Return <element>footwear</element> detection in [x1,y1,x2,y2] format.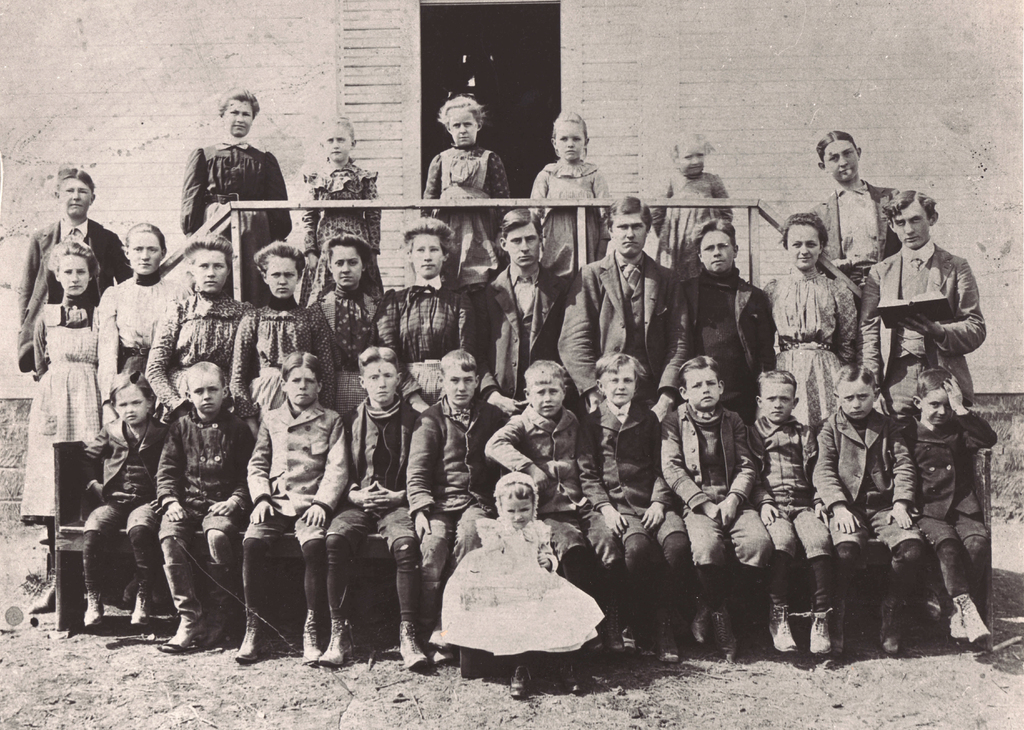
[950,595,968,647].
